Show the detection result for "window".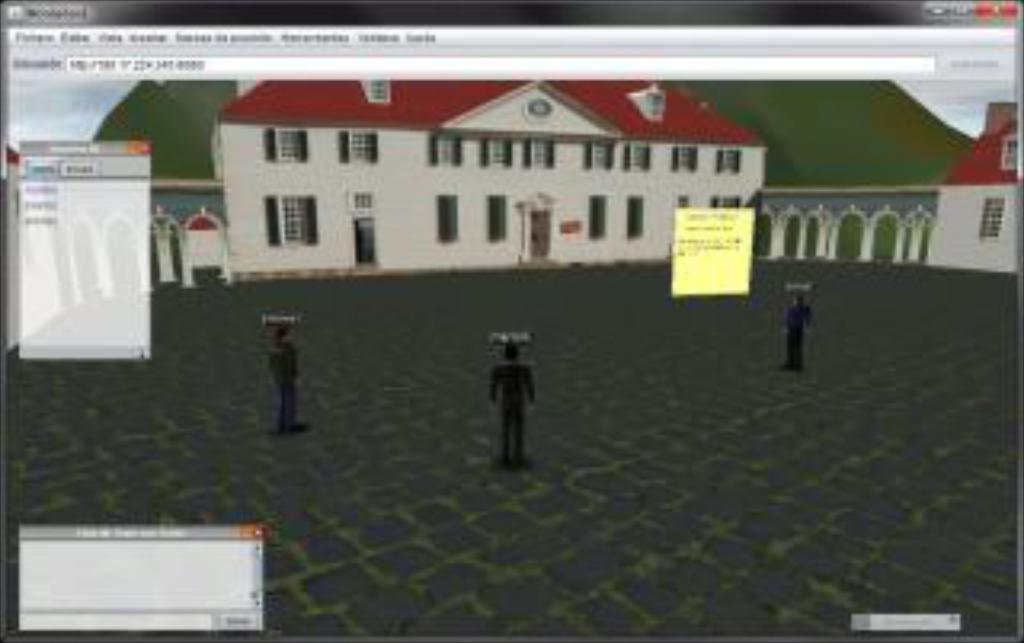
x1=483 y1=189 x2=509 y2=246.
